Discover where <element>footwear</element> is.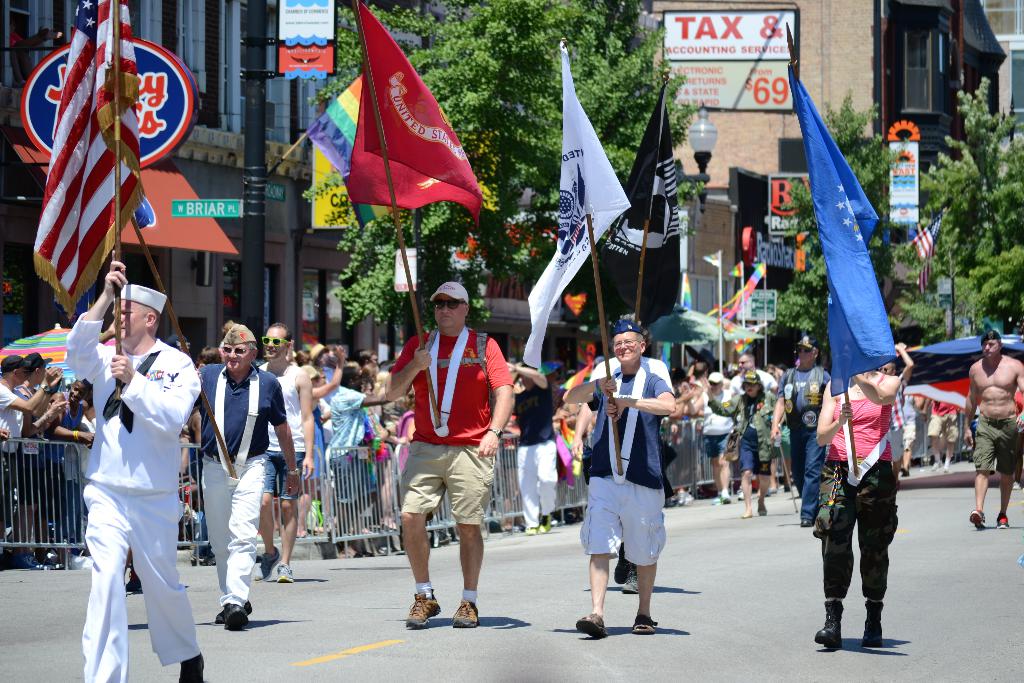
Discovered at (445, 595, 479, 629).
